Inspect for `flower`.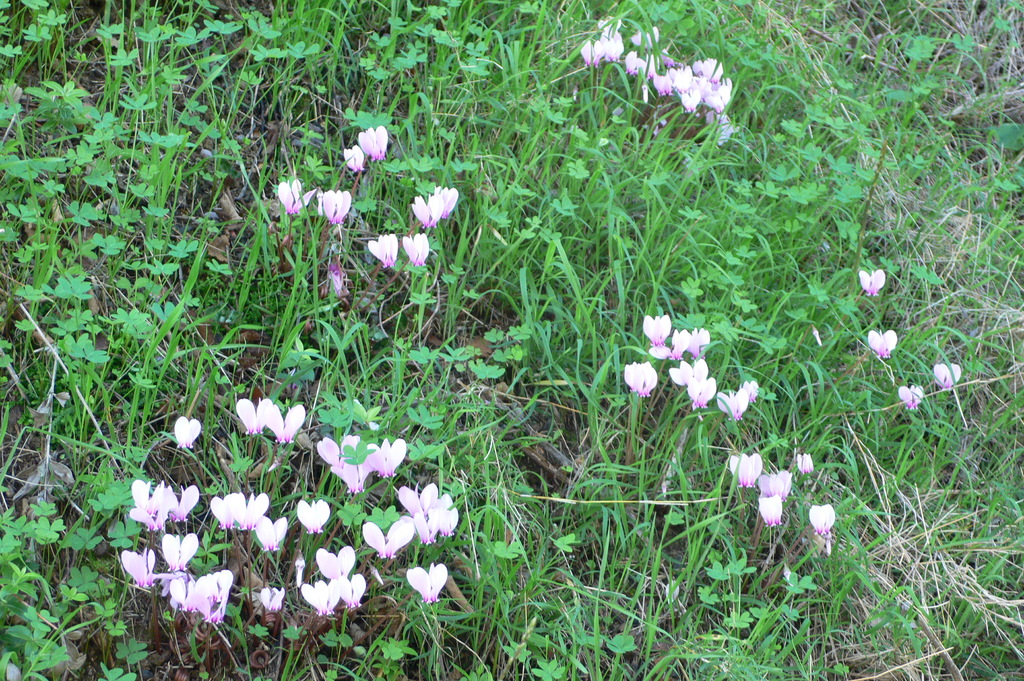
Inspection: 855, 266, 886, 291.
